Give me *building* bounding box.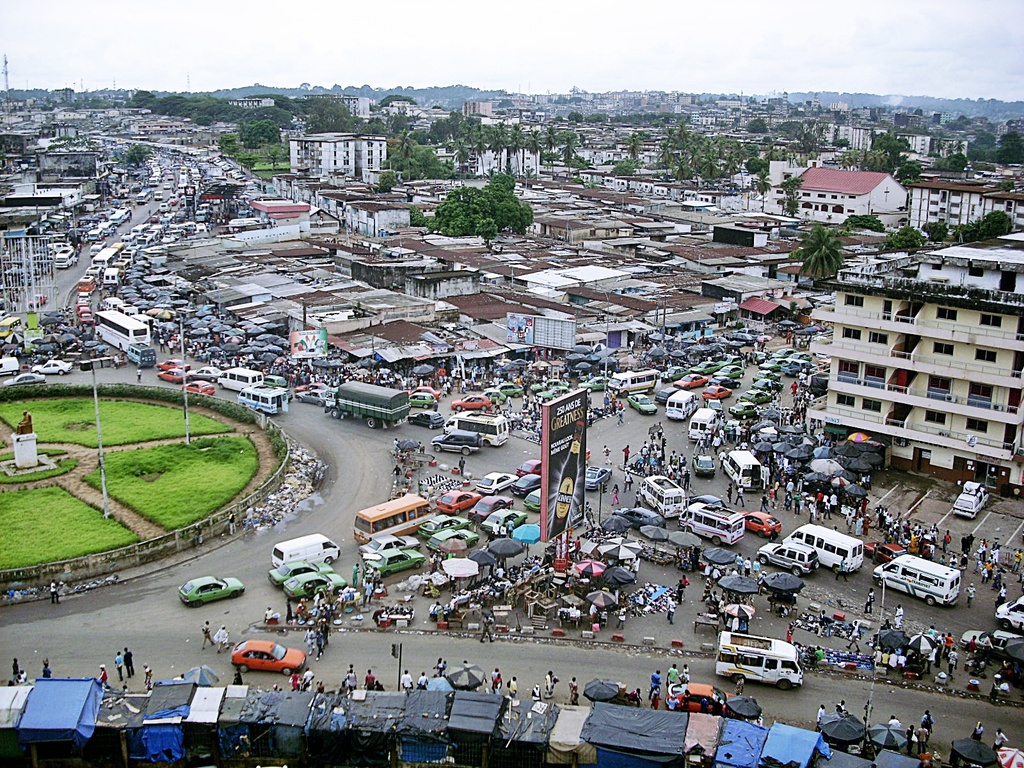
detection(285, 132, 390, 179).
